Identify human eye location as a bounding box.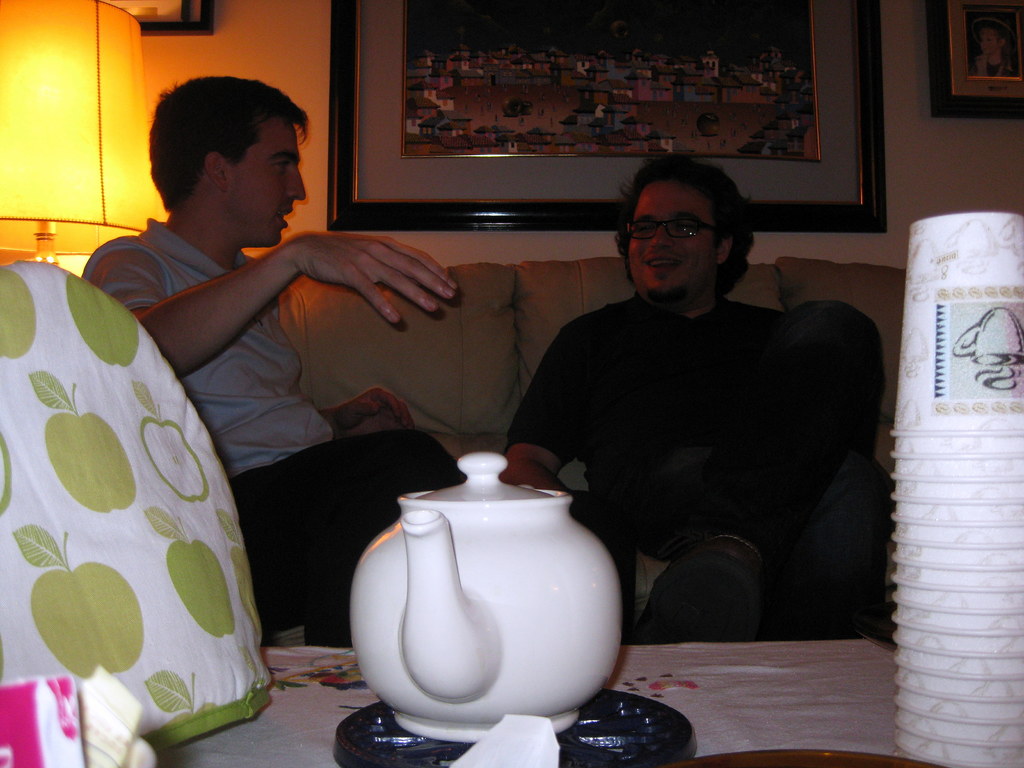
rect(671, 219, 695, 236).
